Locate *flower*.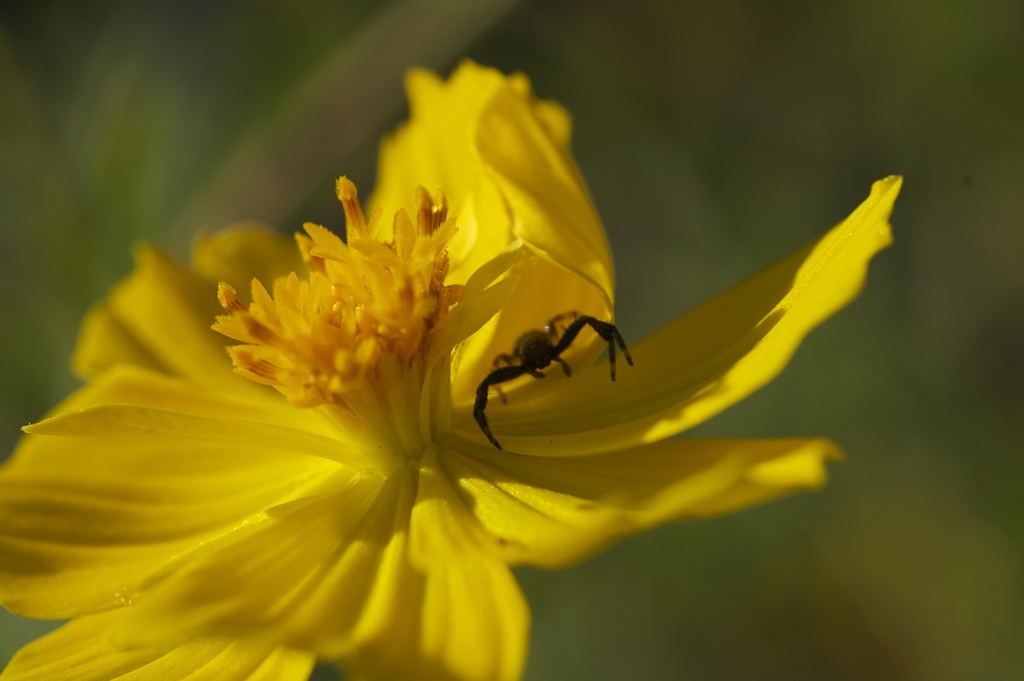
Bounding box: 2,56,740,680.
